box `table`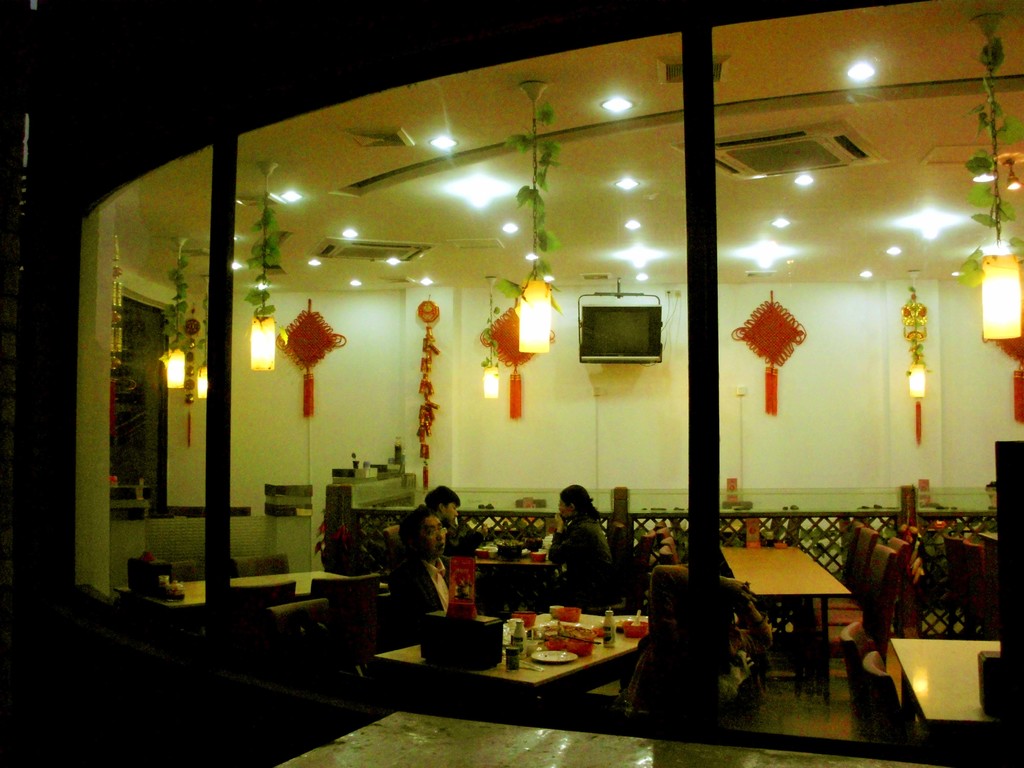
crop(720, 539, 847, 705)
